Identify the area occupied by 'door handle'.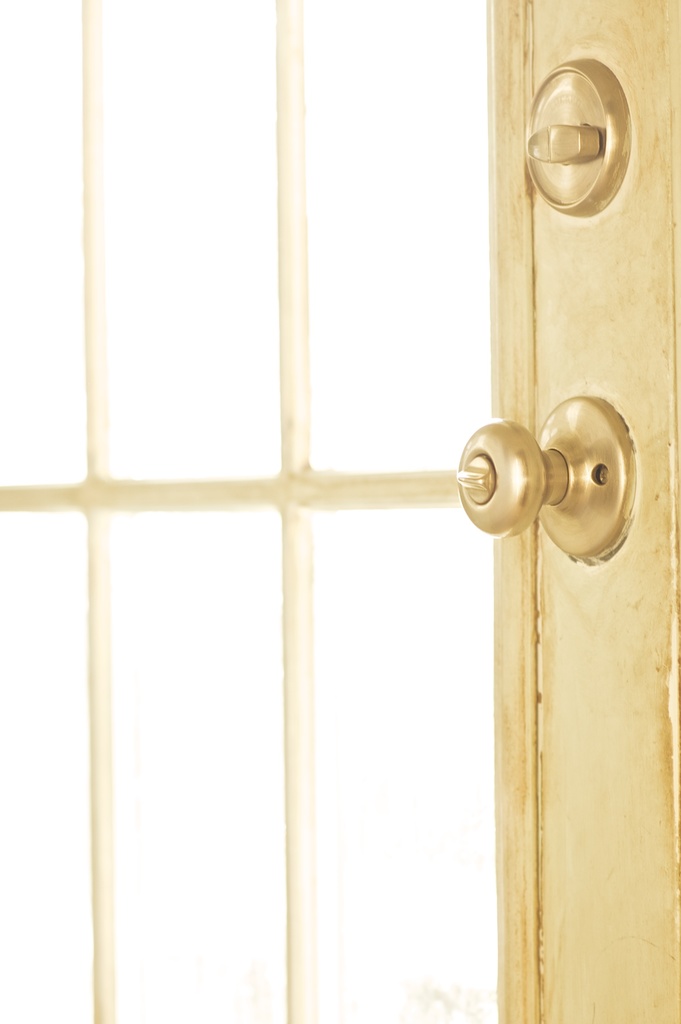
Area: 452, 391, 635, 567.
